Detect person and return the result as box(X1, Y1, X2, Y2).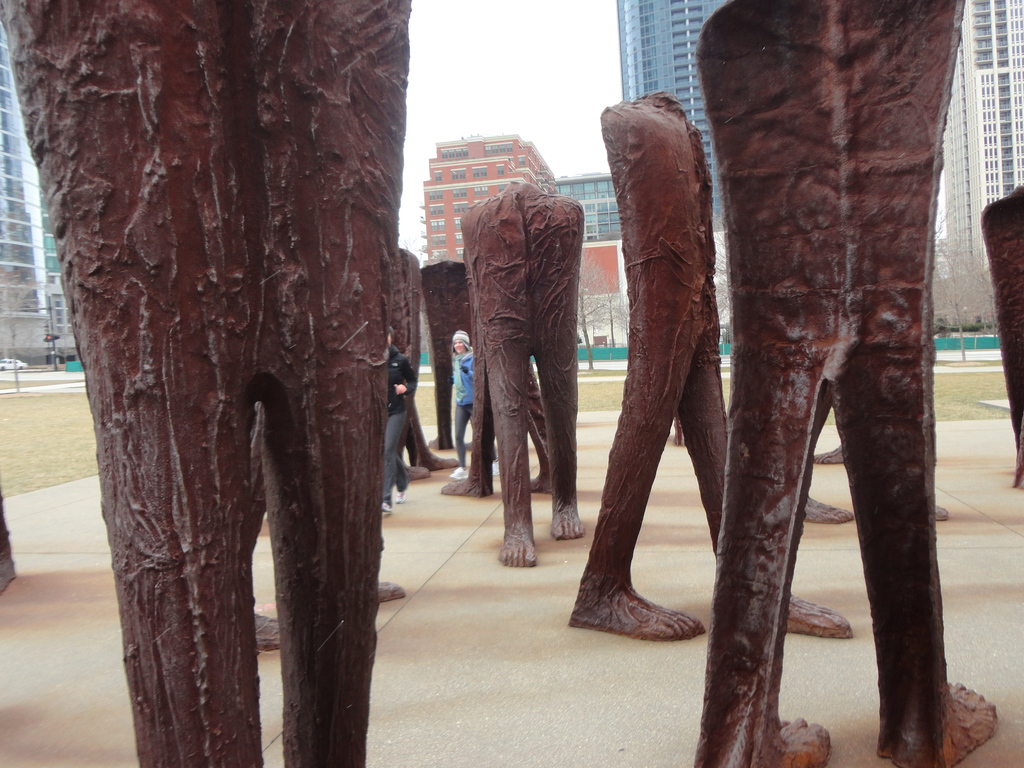
box(380, 326, 419, 511).
